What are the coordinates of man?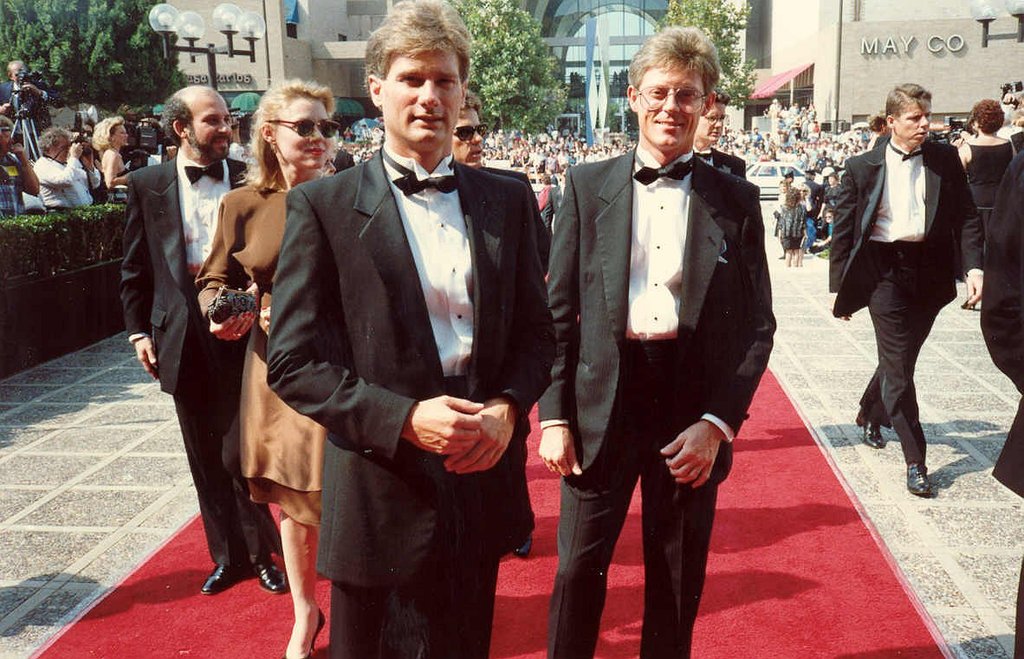
<bbox>451, 86, 553, 275</bbox>.
